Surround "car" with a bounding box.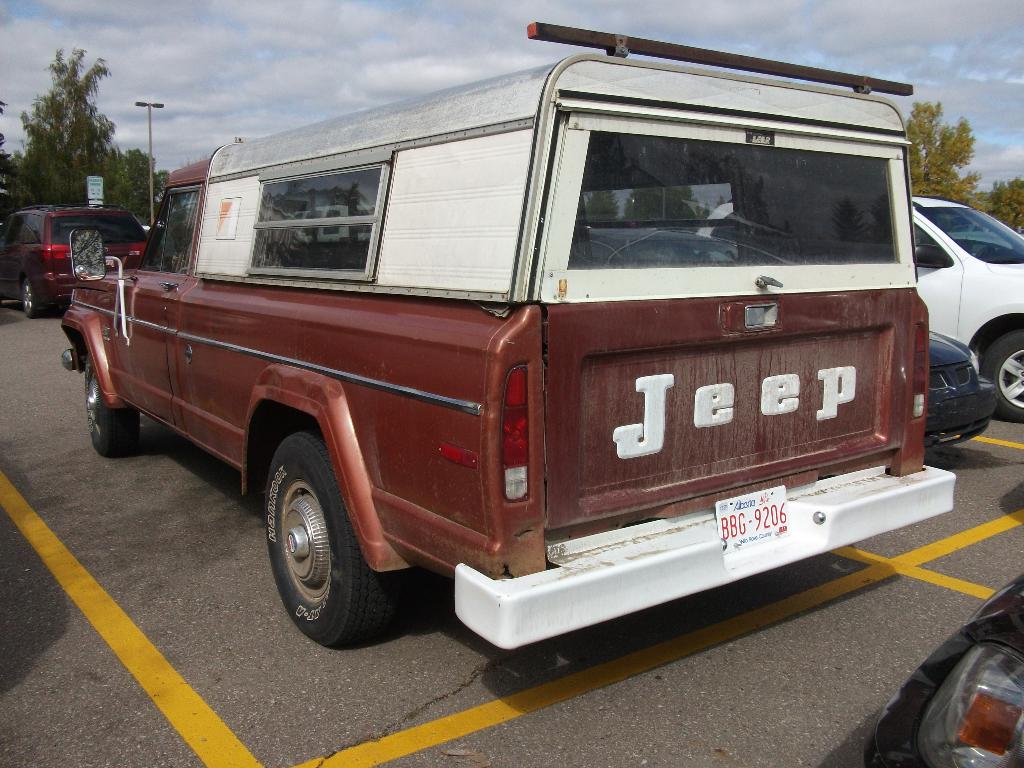
863/579/1023/767.
